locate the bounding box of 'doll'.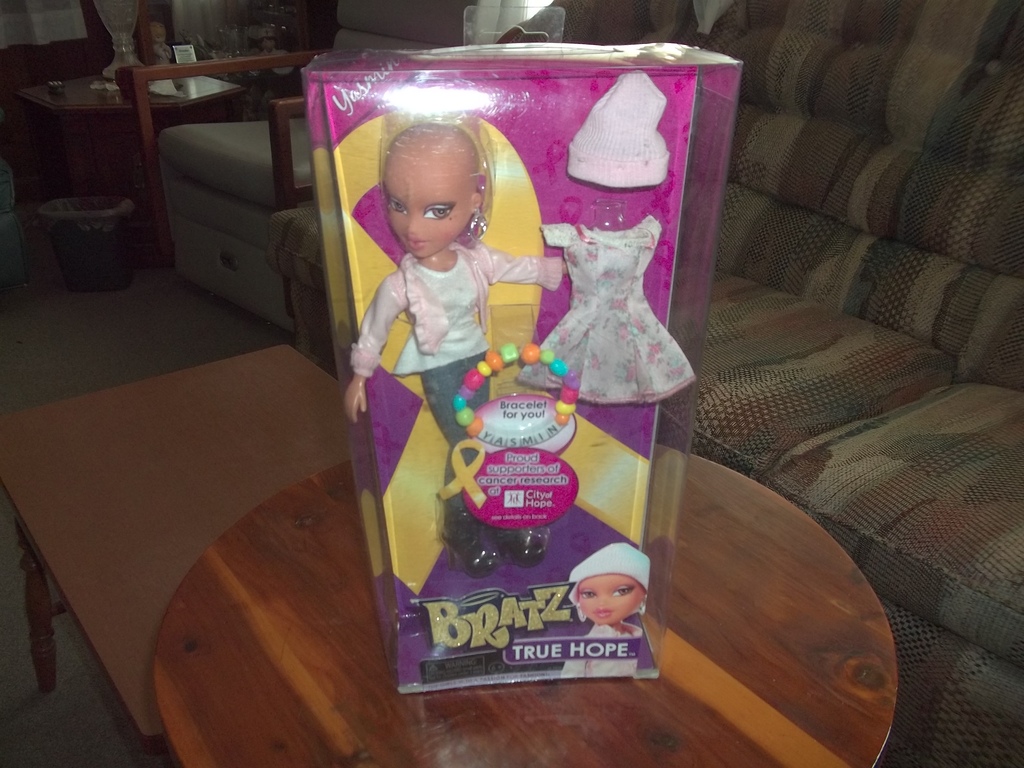
Bounding box: <region>335, 125, 582, 574</region>.
